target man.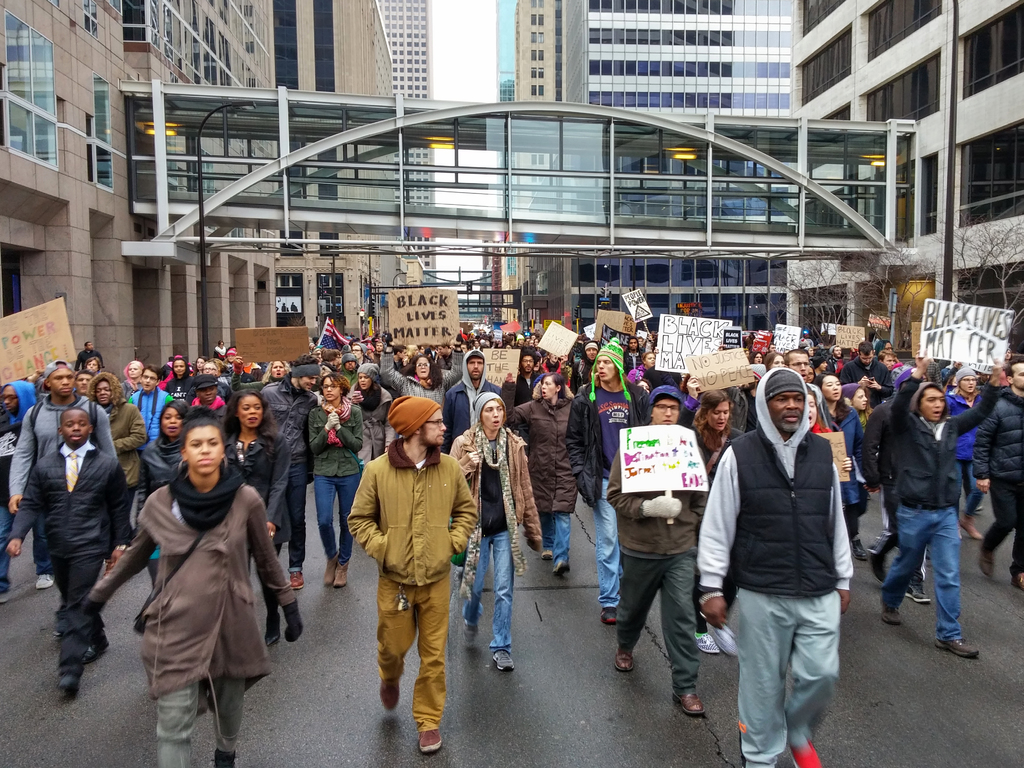
Target region: 831 345 843 363.
